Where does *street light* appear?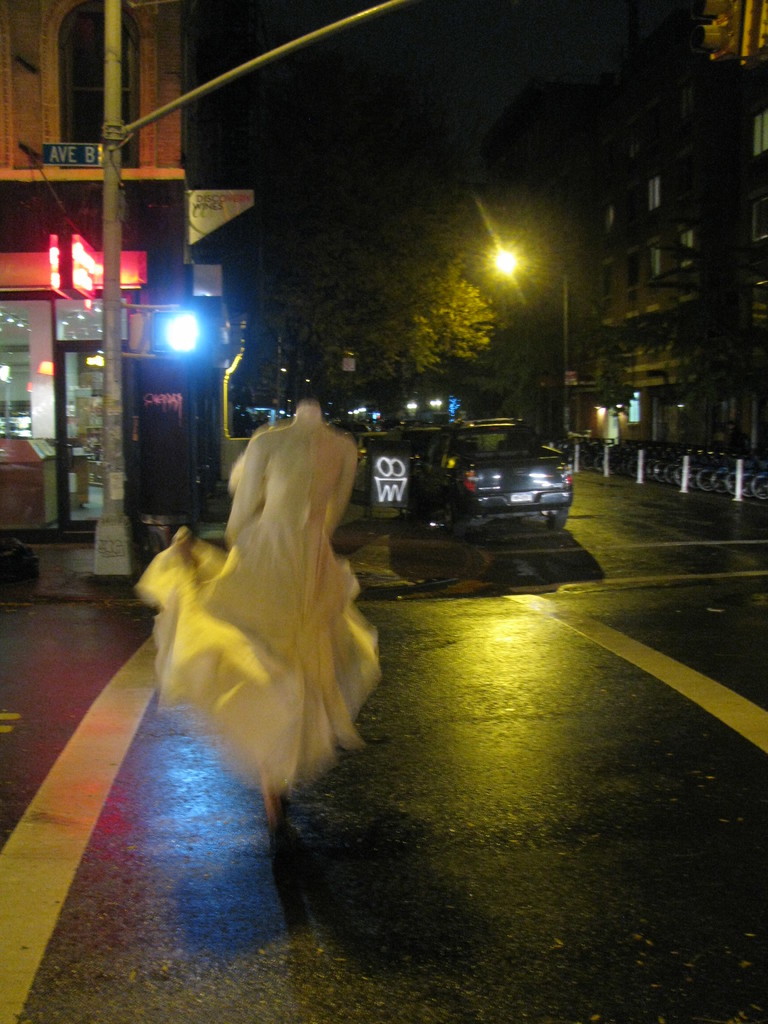
Appears at 481 234 575 438.
